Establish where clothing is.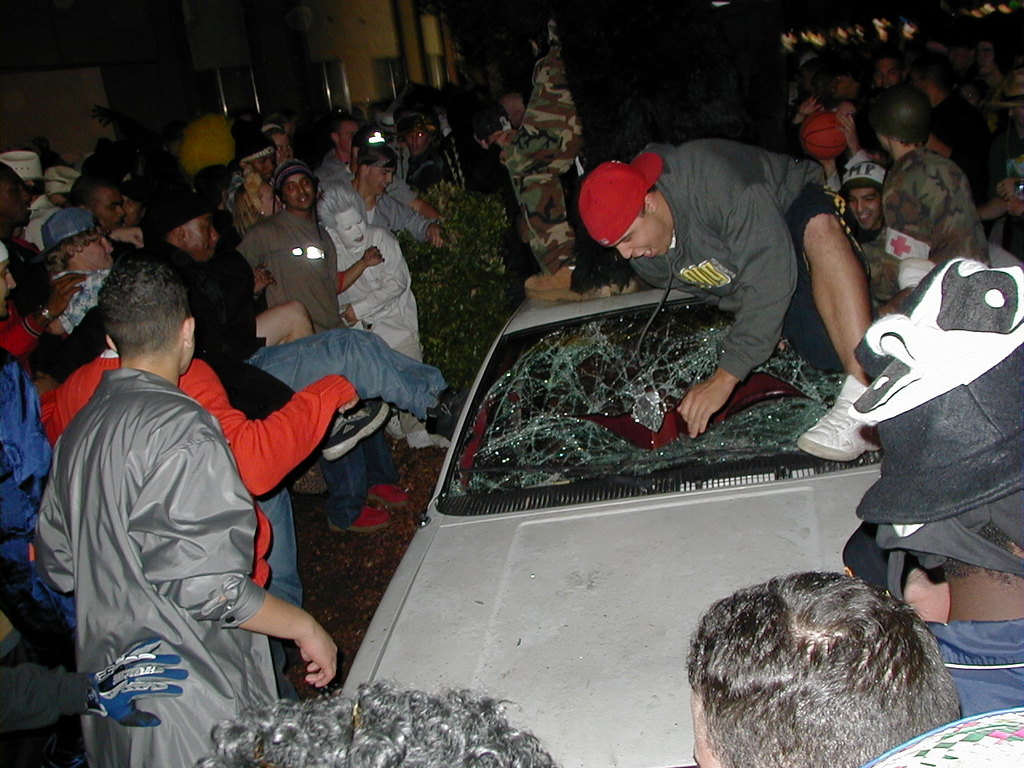
Established at 333:227:419:429.
